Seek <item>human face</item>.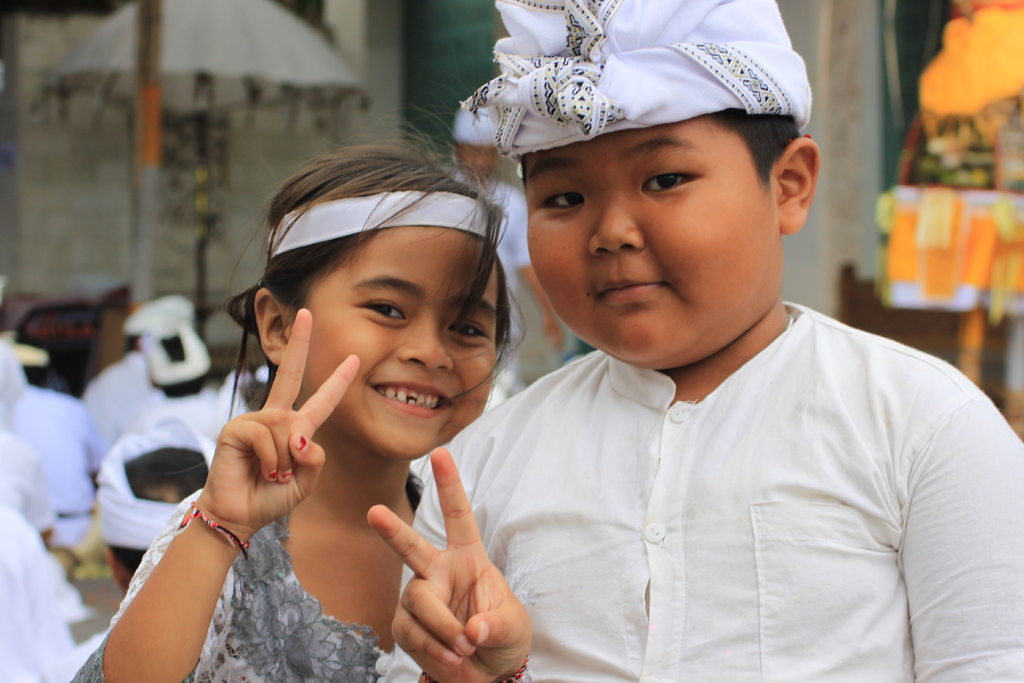
bbox(521, 124, 783, 365).
